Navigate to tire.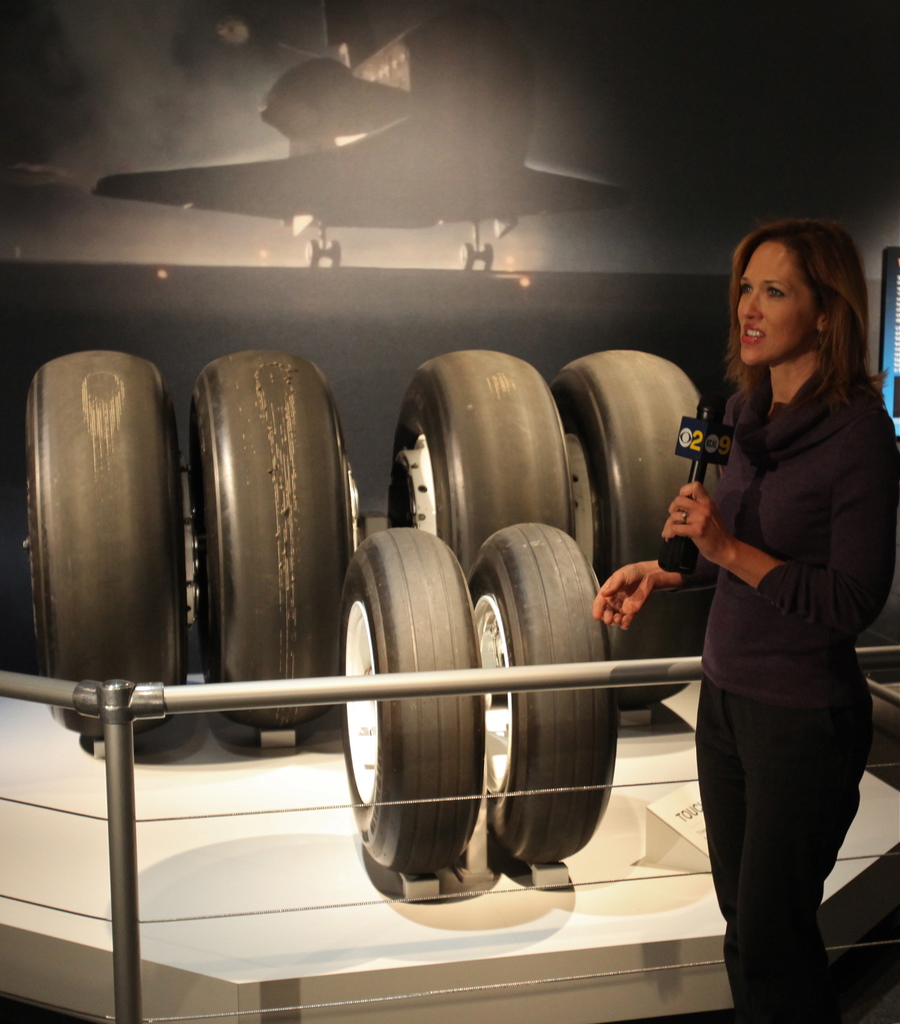
Navigation target: 177,348,335,746.
